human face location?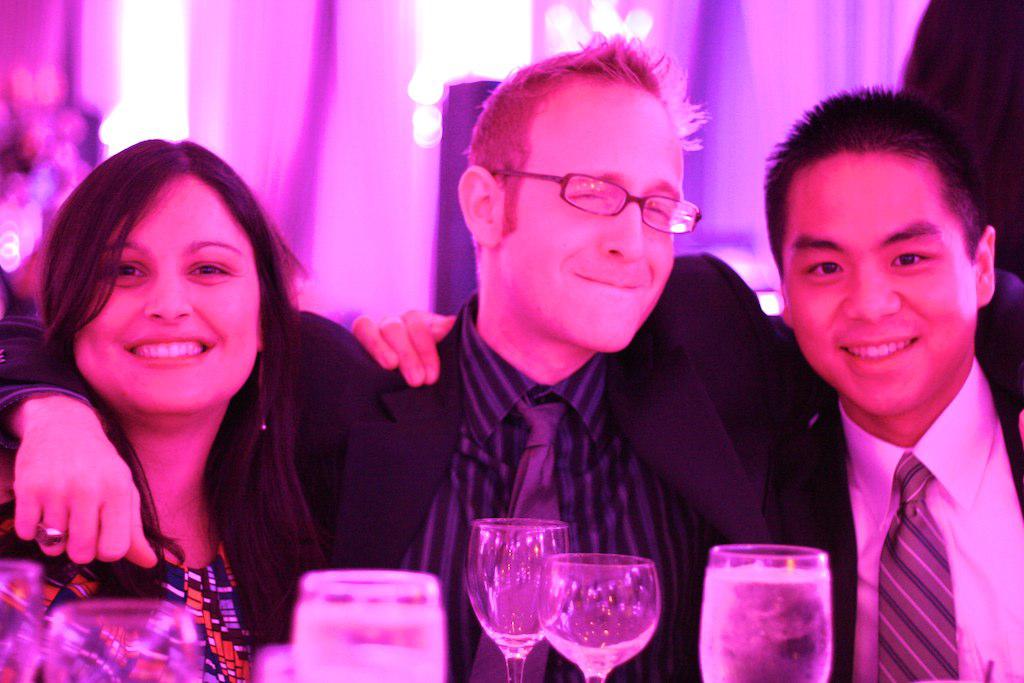
x1=785, y1=155, x2=978, y2=417
